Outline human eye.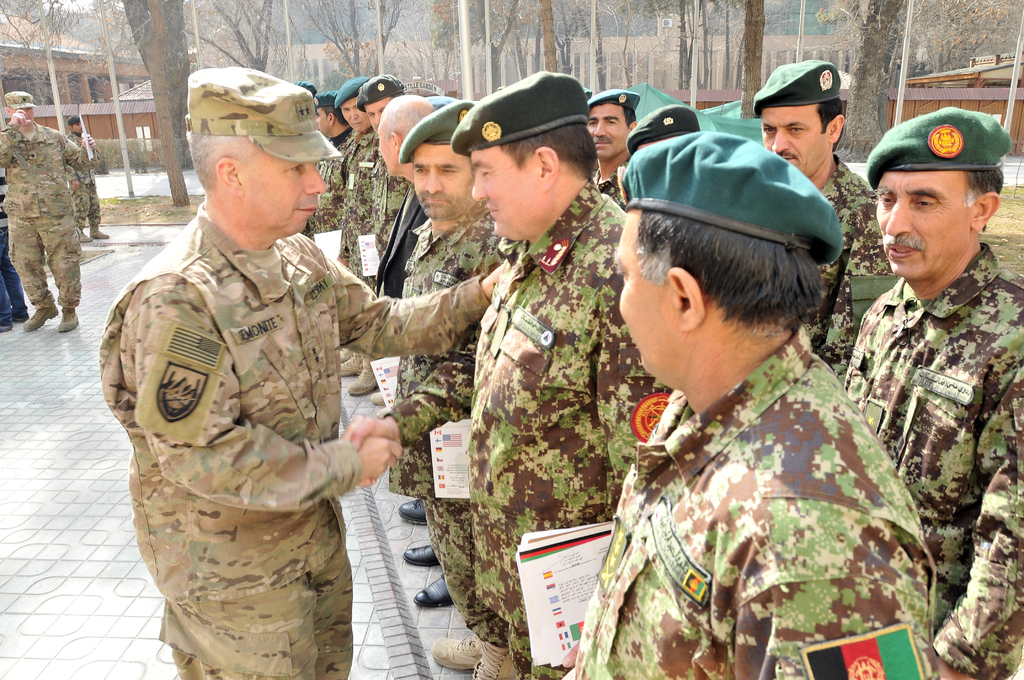
Outline: x1=760 y1=123 x2=776 y2=136.
